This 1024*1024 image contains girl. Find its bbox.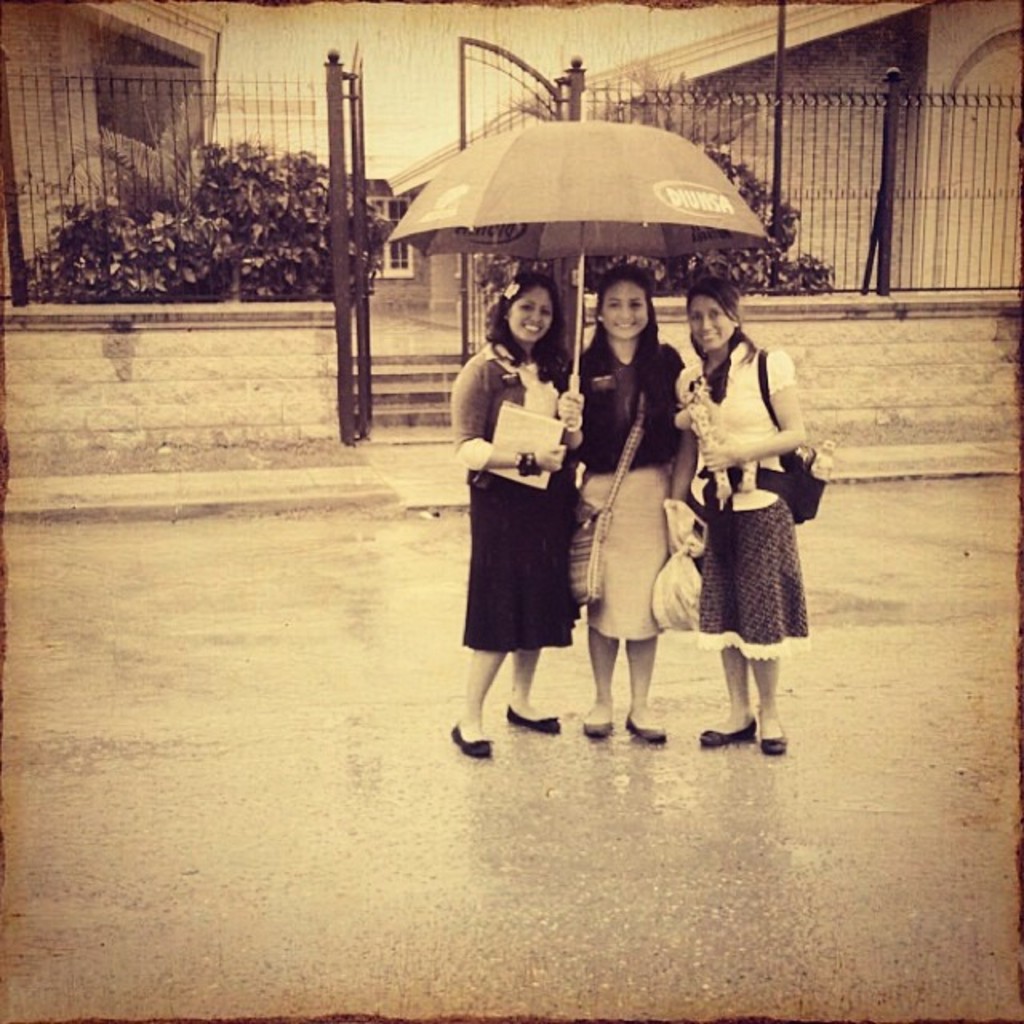
<region>667, 269, 819, 757</region>.
